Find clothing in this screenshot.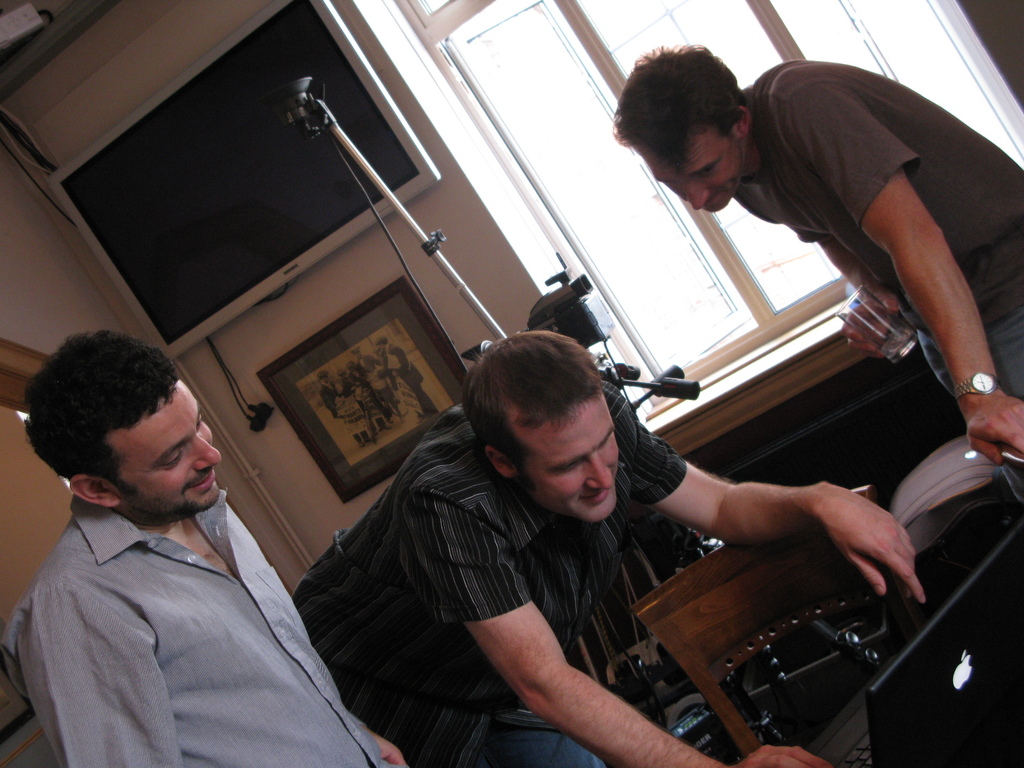
The bounding box for clothing is x1=292, y1=399, x2=687, y2=767.
